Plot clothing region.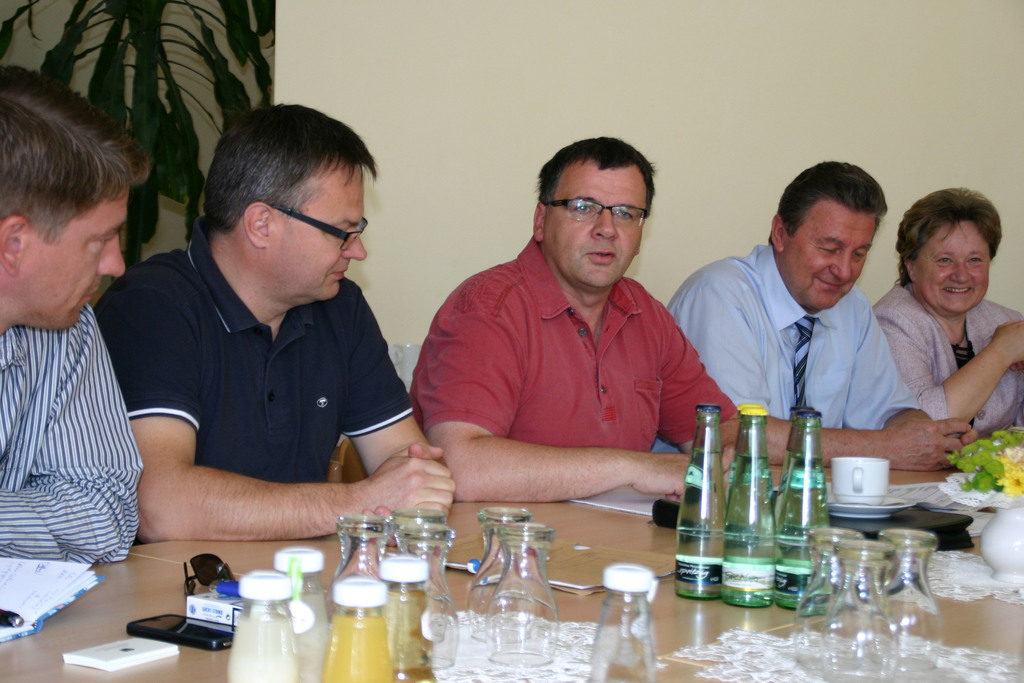
Plotted at detection(863, 270, 1023, 441).
